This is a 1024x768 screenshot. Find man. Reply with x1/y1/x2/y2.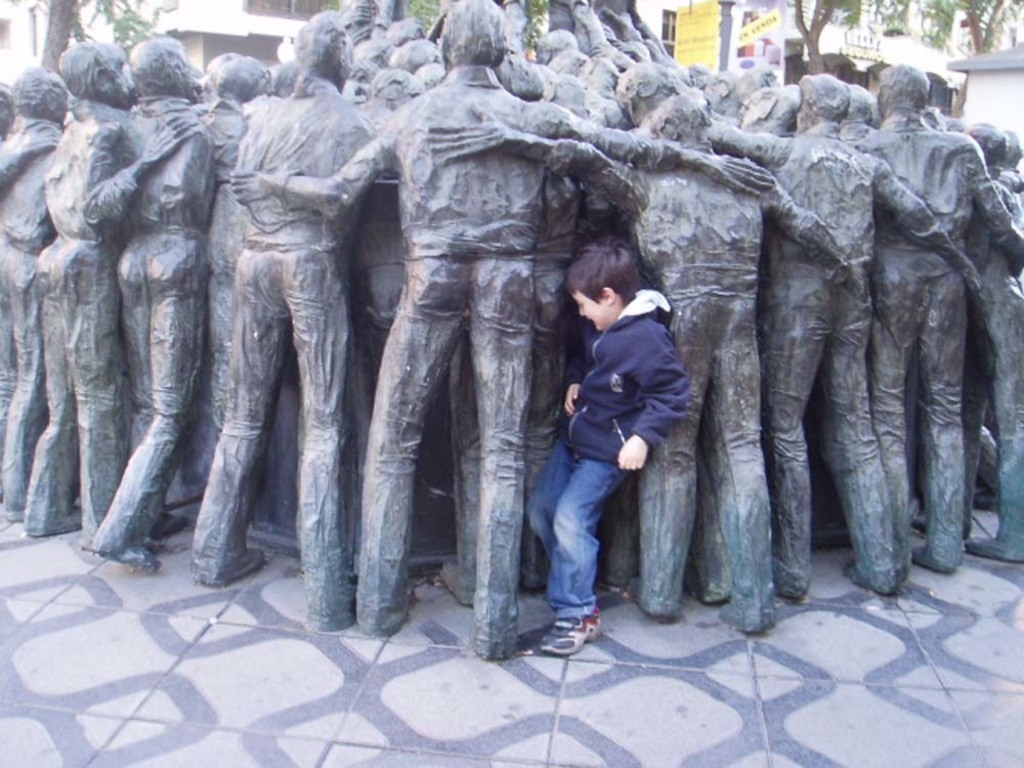
26/42/202/542.
